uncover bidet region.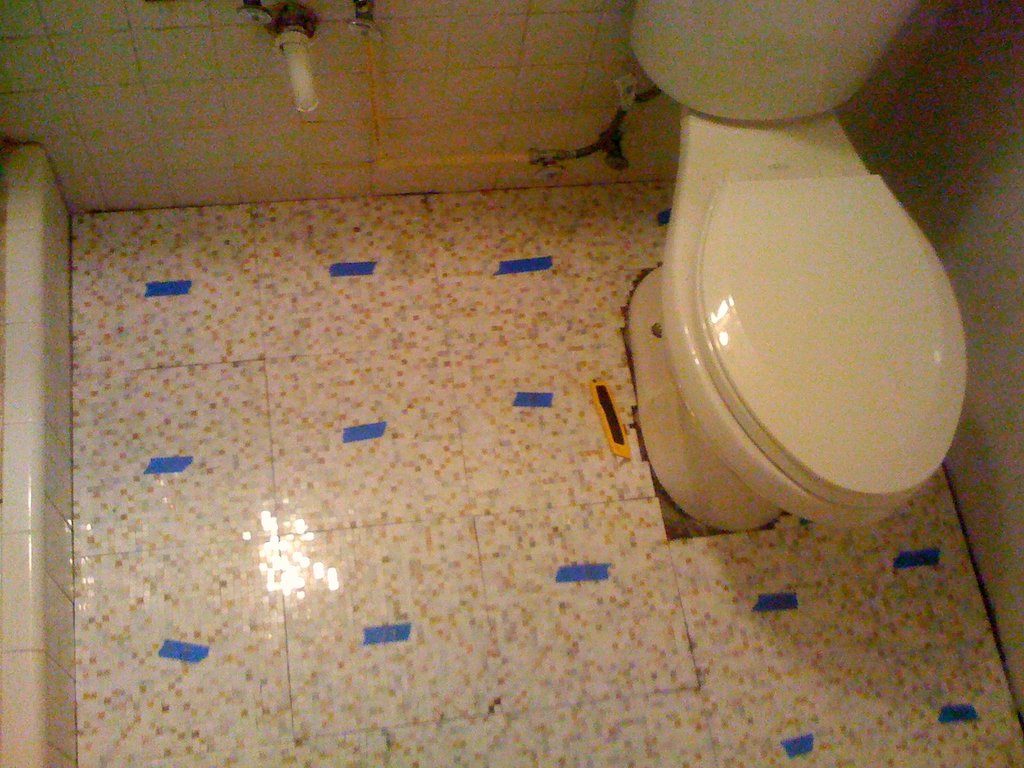
Uncovered: <bbox>648, 181, 968, 534</bbox>.
